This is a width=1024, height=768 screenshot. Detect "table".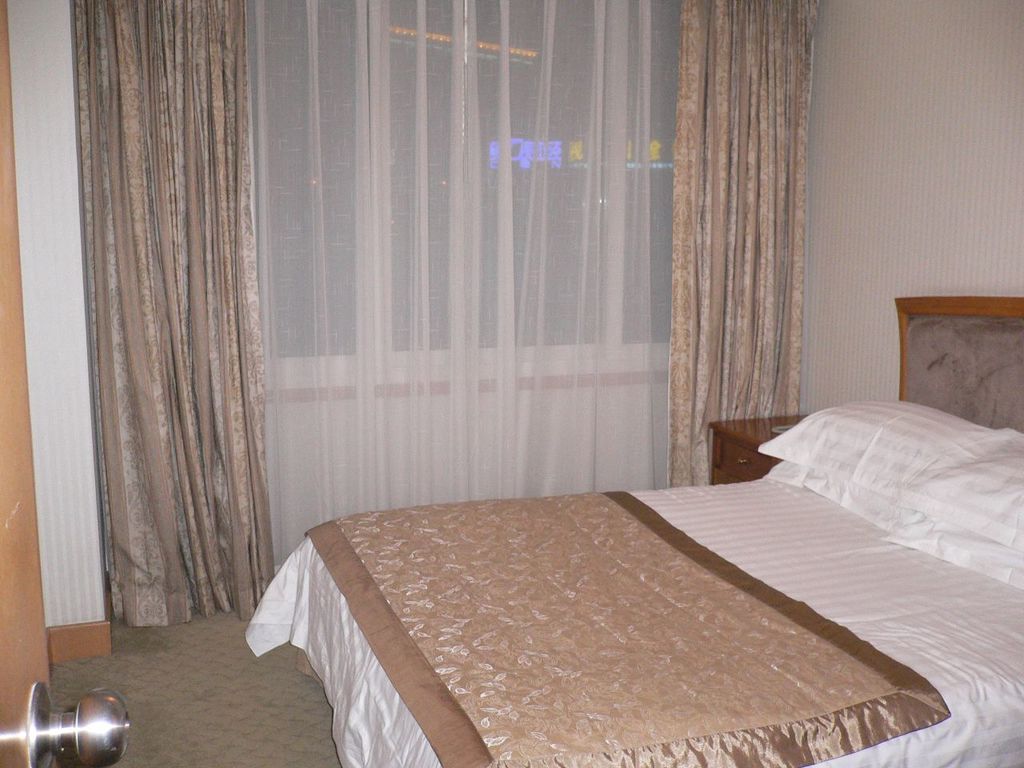
{"left": 711, "top": 413, "right": 810, "bottom": 484}.
